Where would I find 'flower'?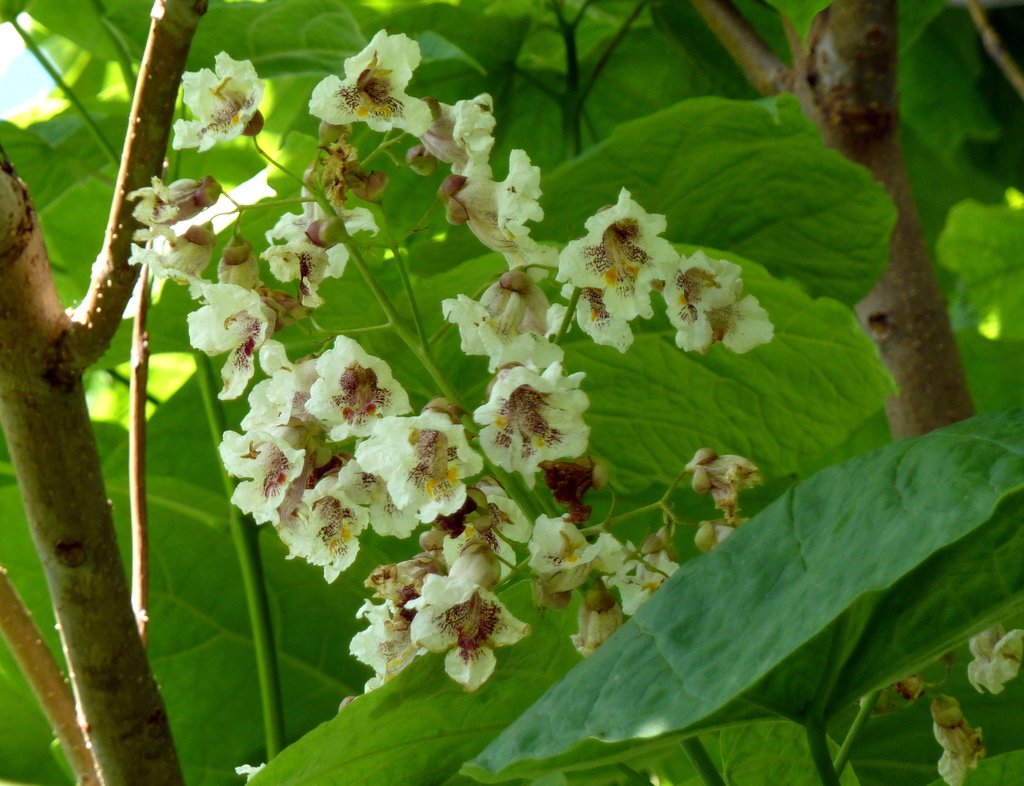
At box=[931, 696, 986, 785].
